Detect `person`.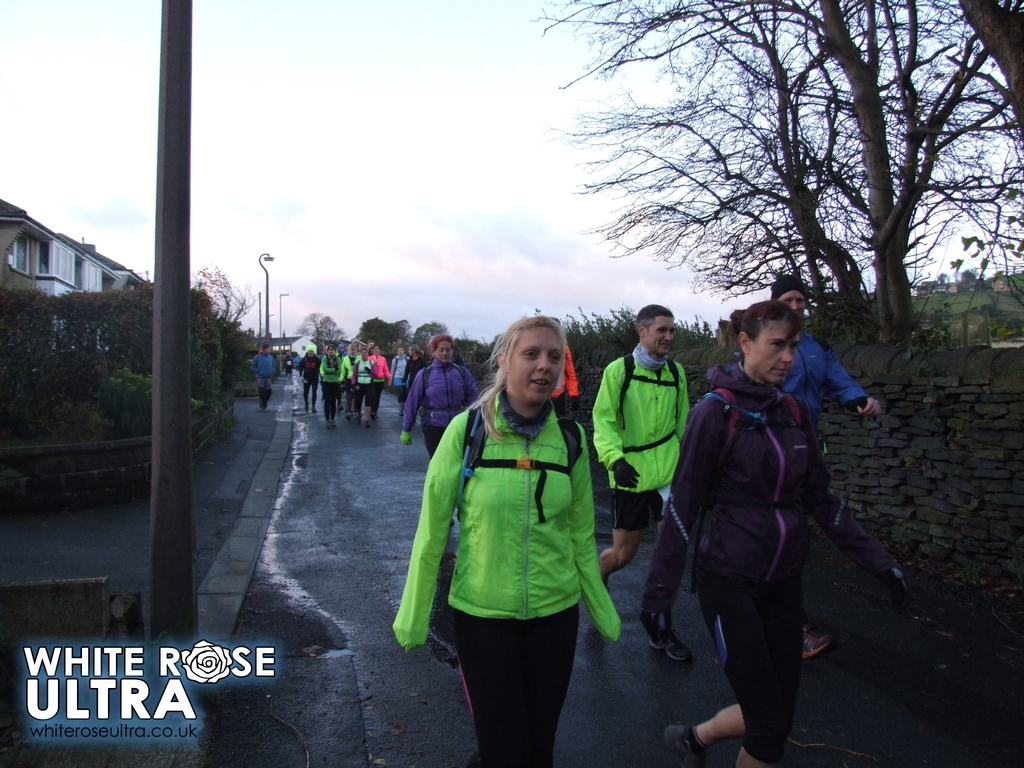
Detected at (399,335,479,460).
